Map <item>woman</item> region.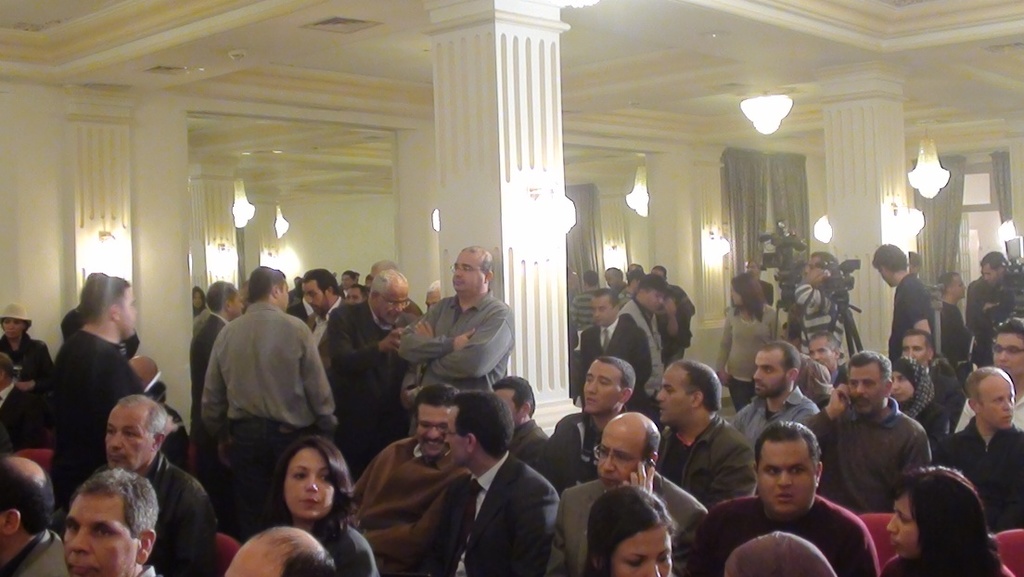
Mapped to l=724, t=267, r=777, b=411.
